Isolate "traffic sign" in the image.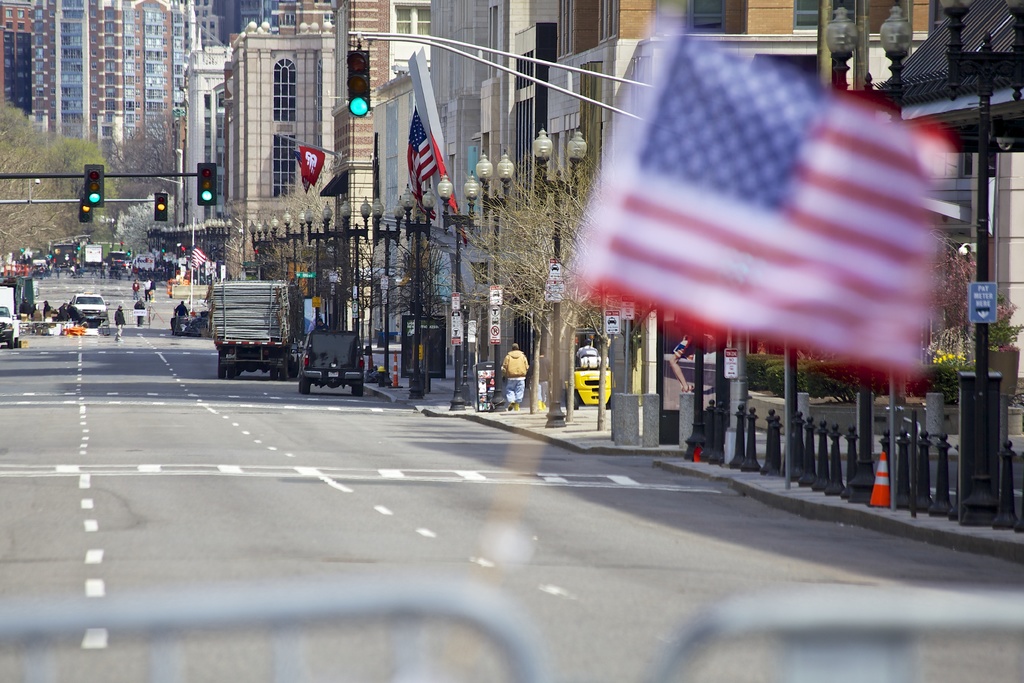
Isolated region: {"left": 968, "top": 279, "right": 996, "bottom": 322}.
